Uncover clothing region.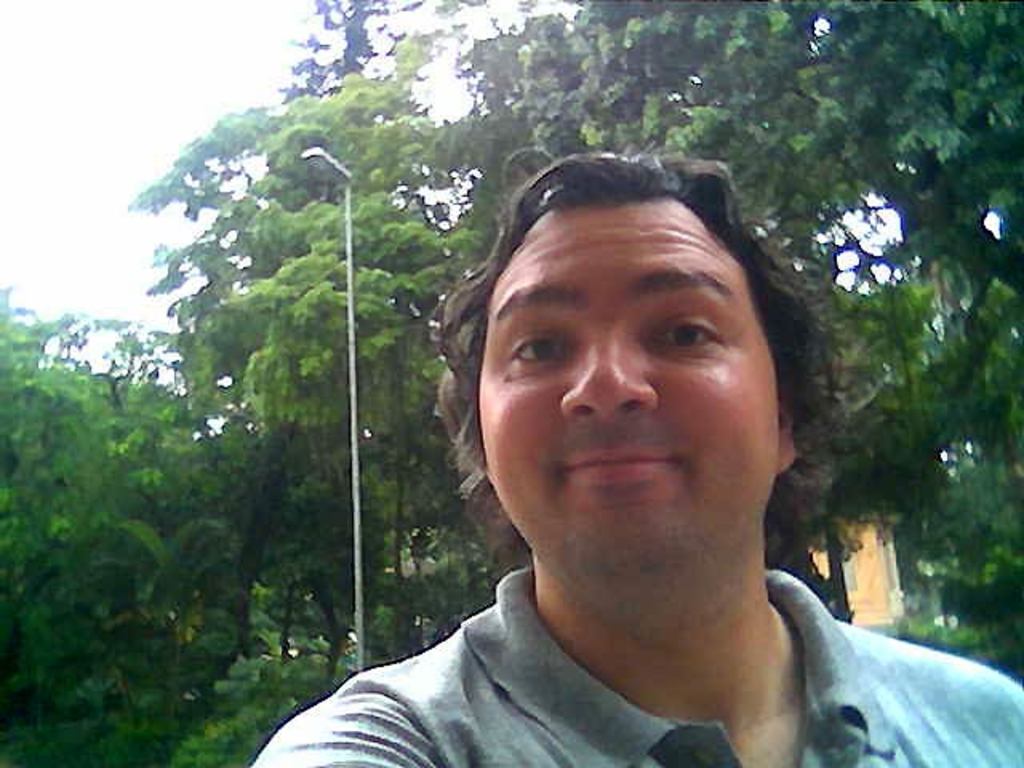
Uncovered: bbox(246, 566, 1022, 766).
